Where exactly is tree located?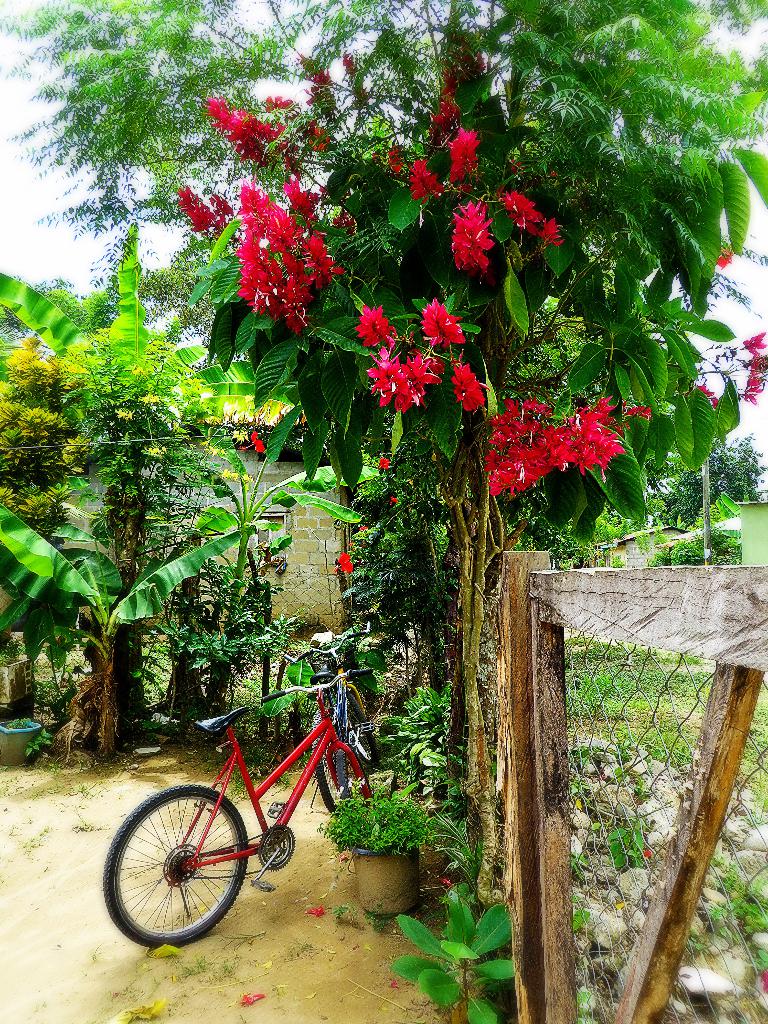
Its bounding box is bbox=[0, 0, 767, 915].
